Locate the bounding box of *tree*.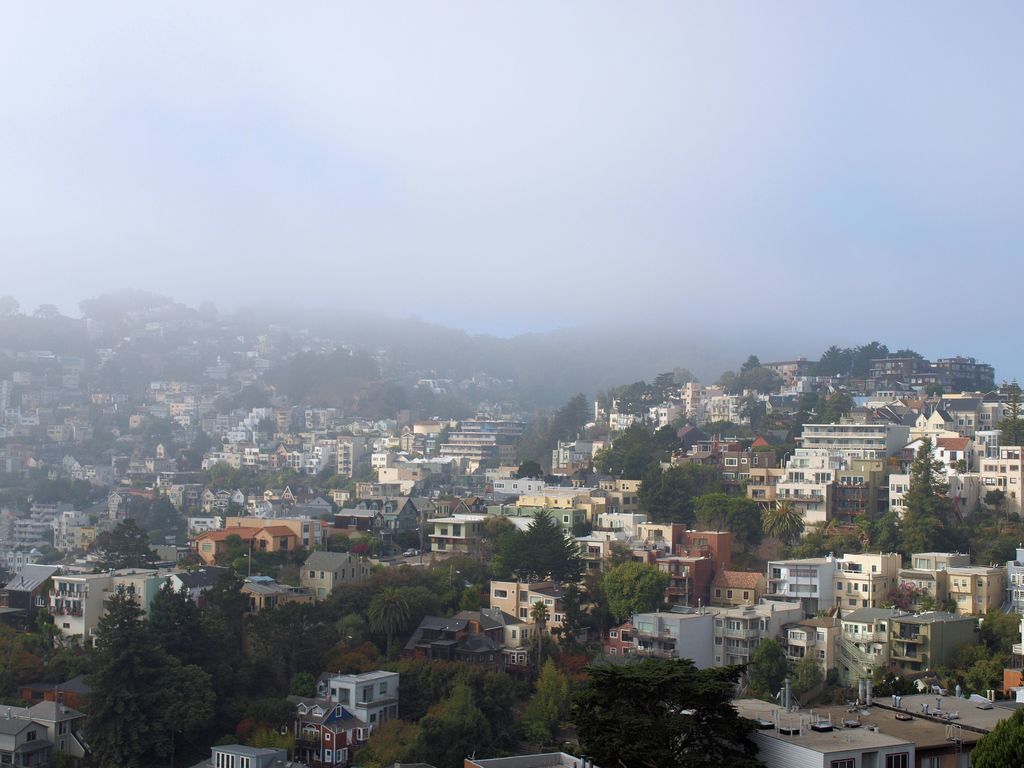
Bounding box: x1=972, y1=700, x2=1023, y2=767.
